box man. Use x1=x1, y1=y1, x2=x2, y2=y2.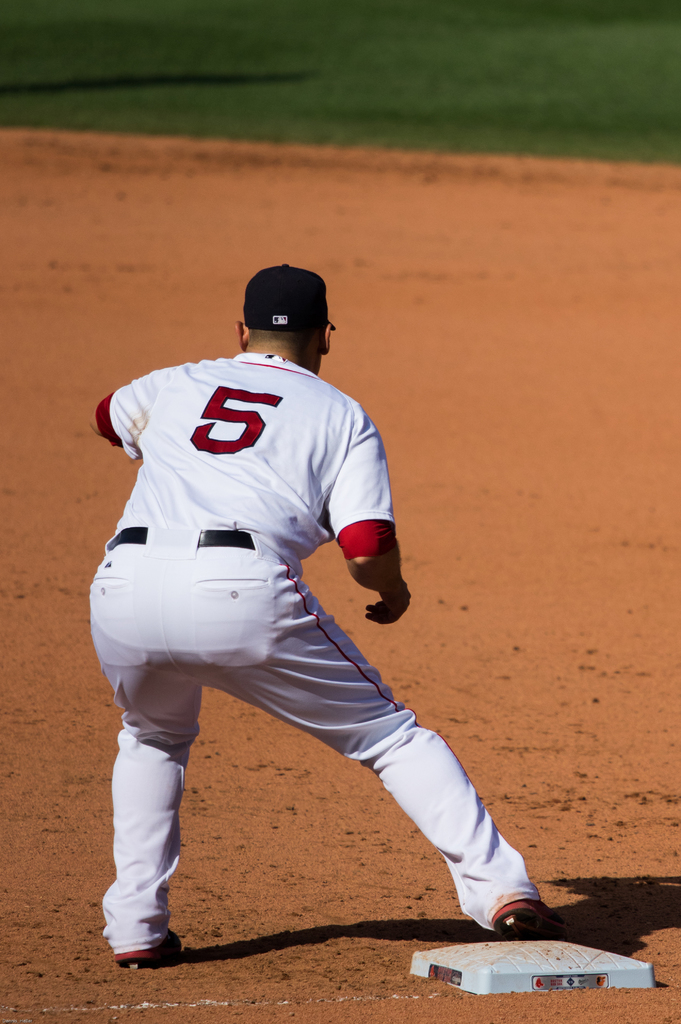
x1=57, y1=252, x2=587, y2=964.
